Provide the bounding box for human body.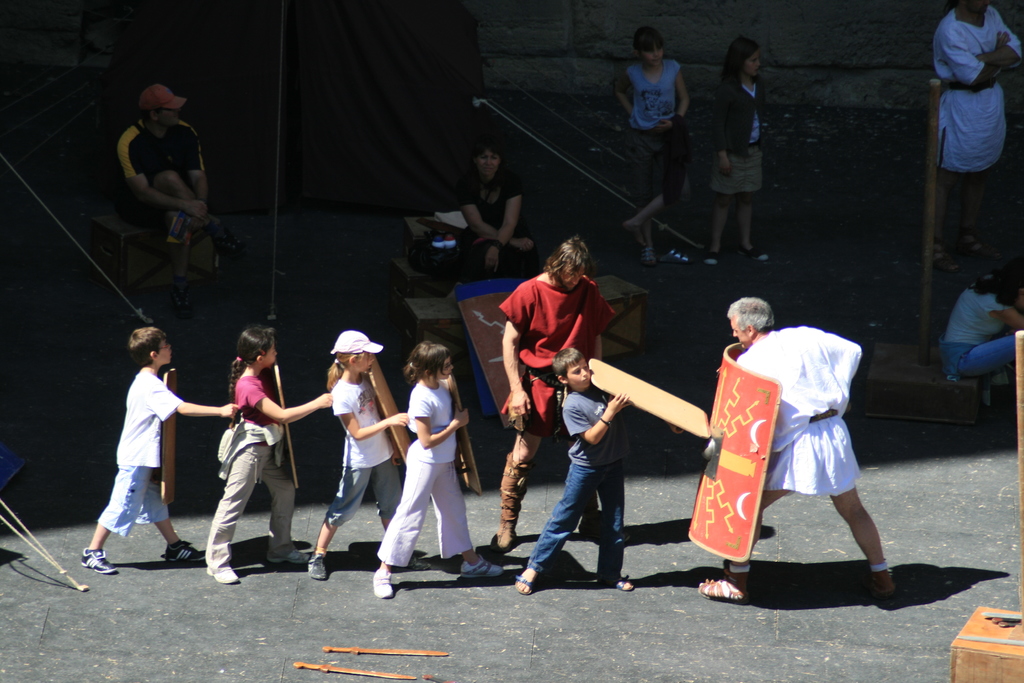
bbox=[307, 325, 412, 581].
